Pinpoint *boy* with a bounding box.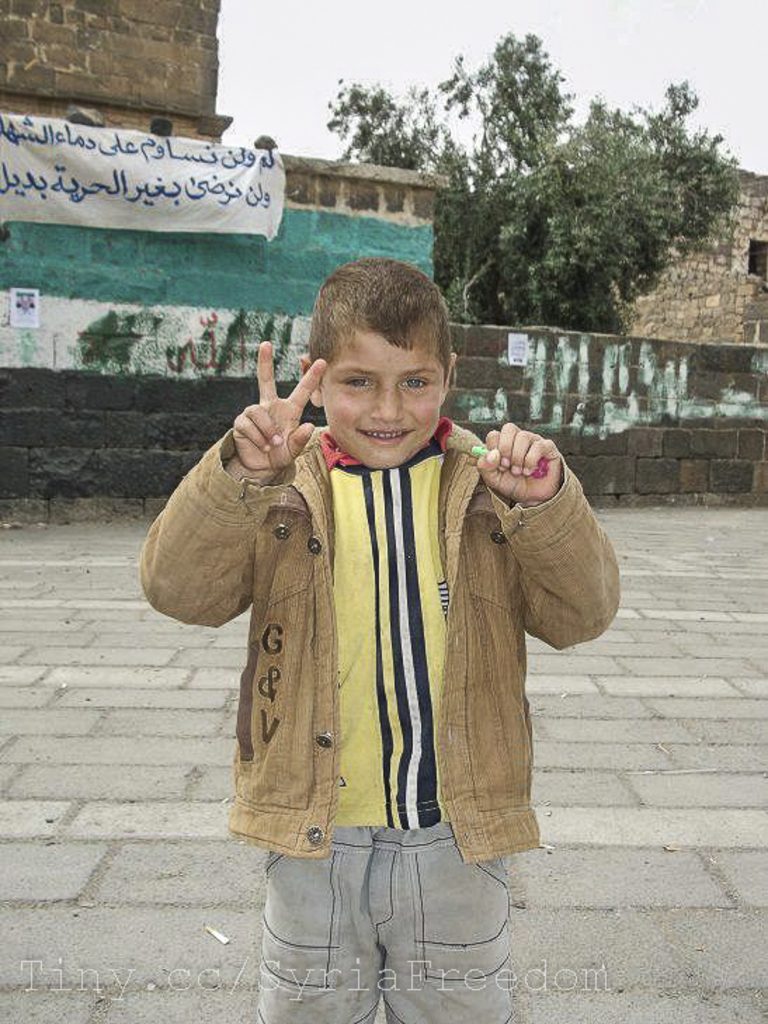
{"x1": 176, "y1": 222, "x2": 601, "y2": 936}.
